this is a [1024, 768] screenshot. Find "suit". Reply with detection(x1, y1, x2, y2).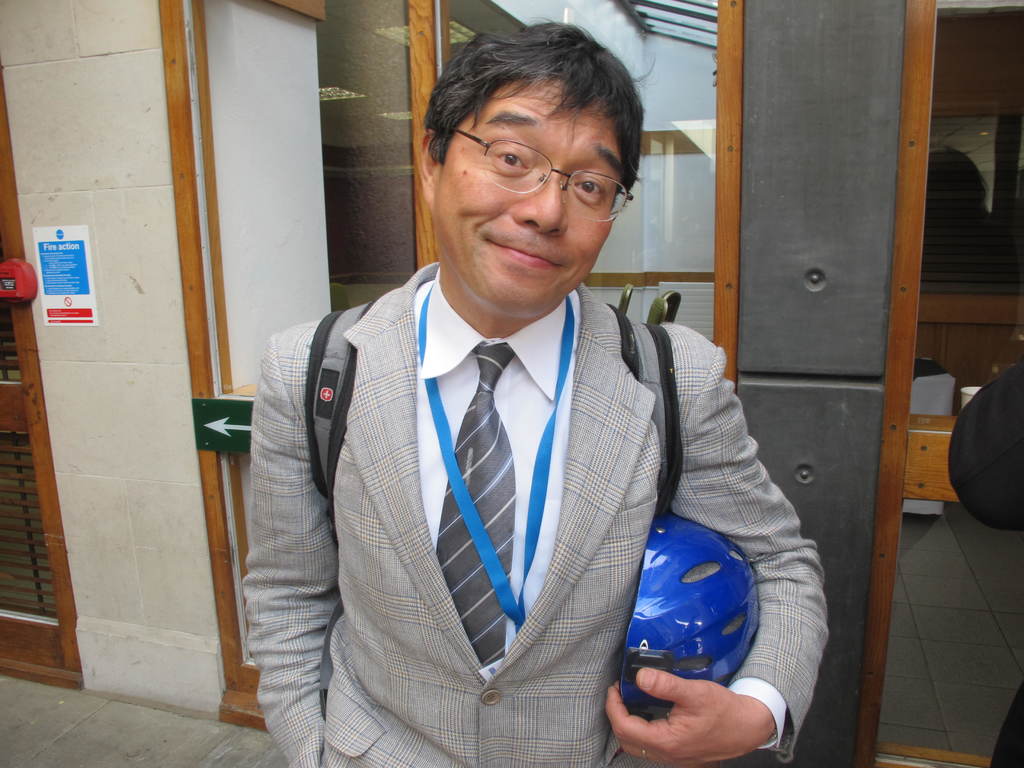
detection(257, 215, 782, 748).
